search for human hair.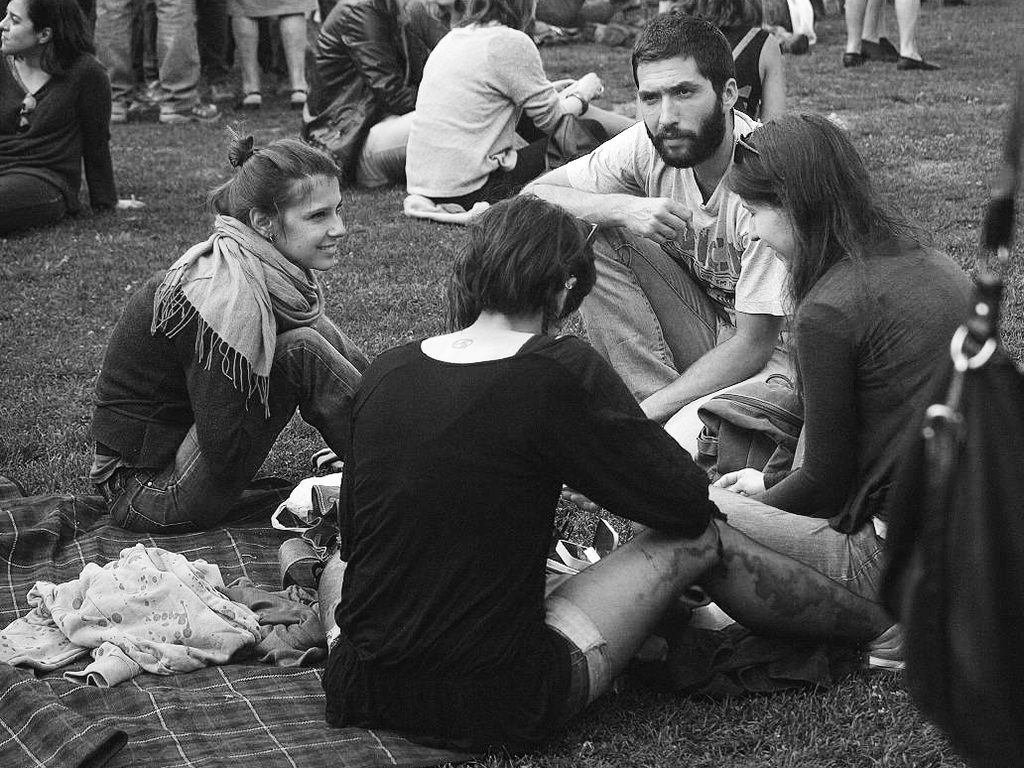
Found at [x1=720, y1=109, x2=937, y2=405].
